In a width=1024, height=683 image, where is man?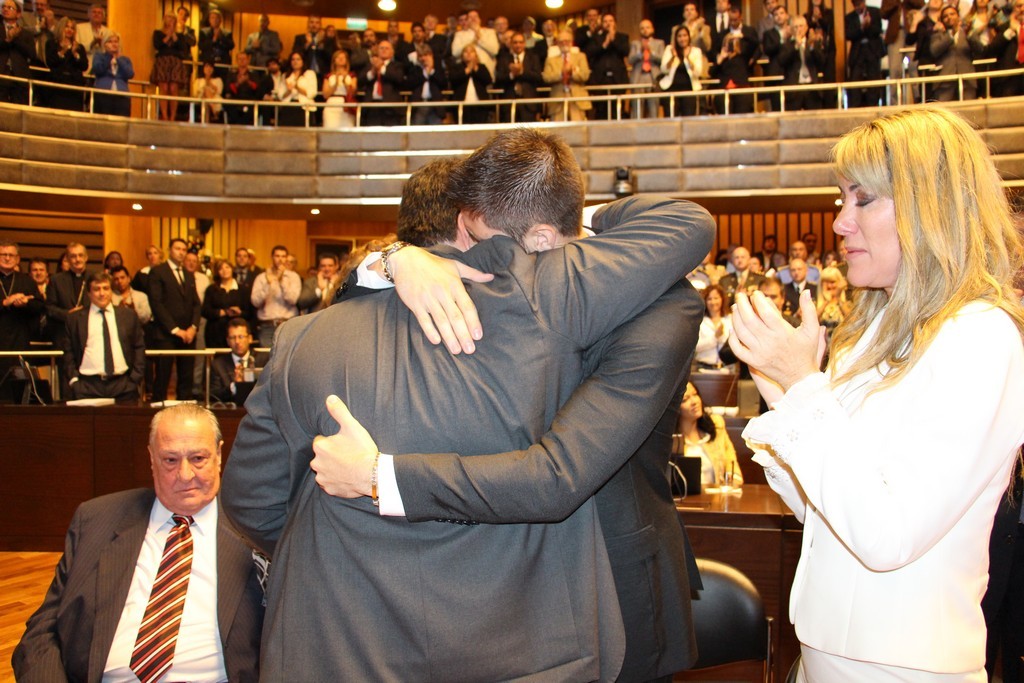
(x1=21, y1=397, x2=255, y2=682).
